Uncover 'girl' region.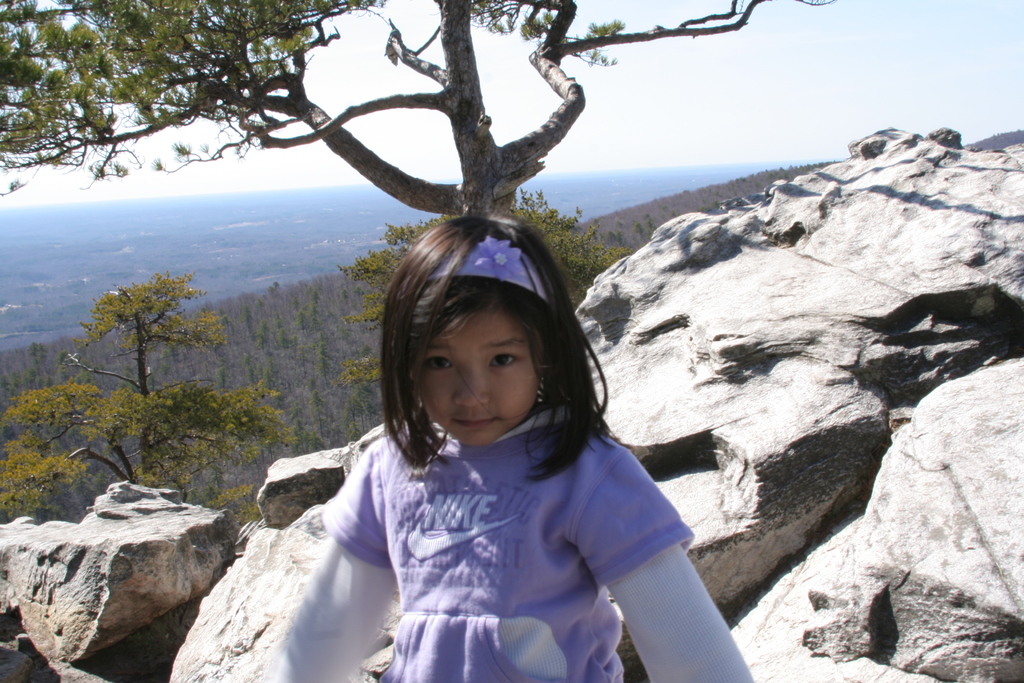
Uncovered: rect(276, 215, 755, 682).
